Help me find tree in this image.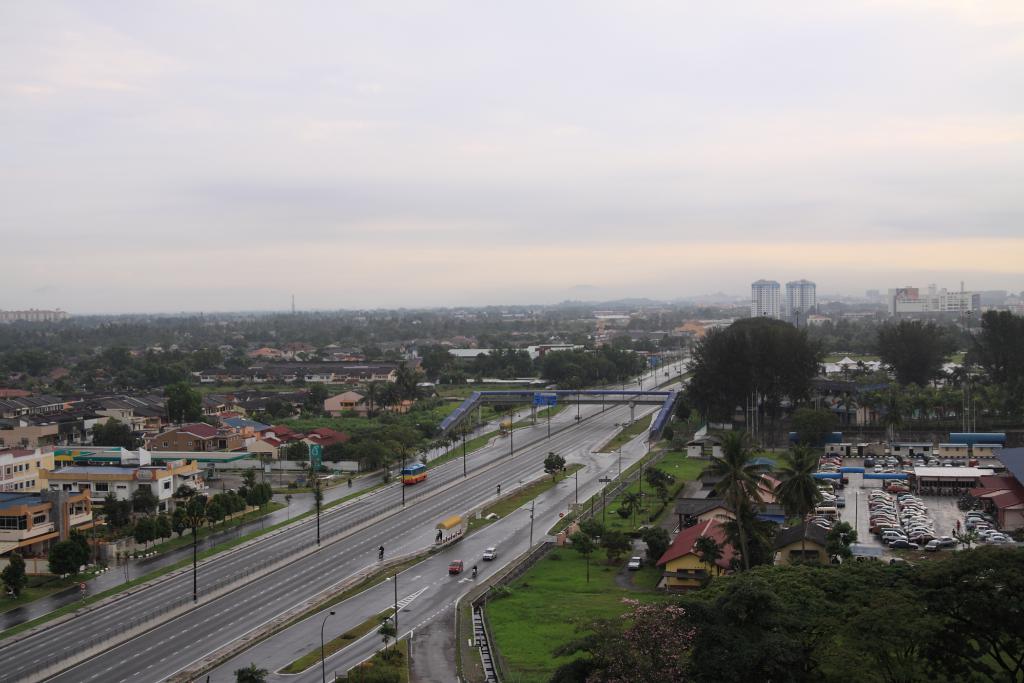
Found it: rect(645, 523, 678, 555).
